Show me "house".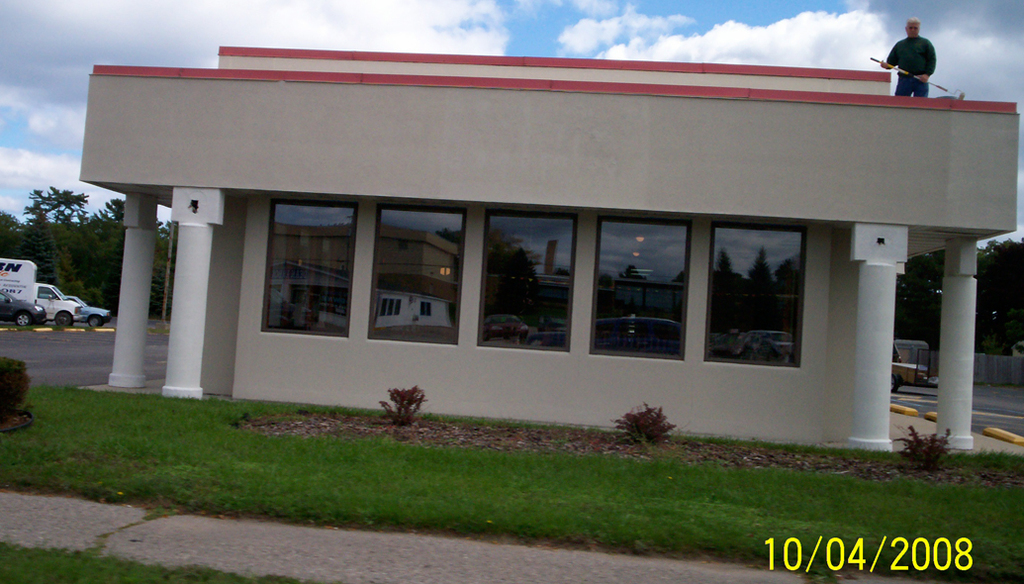
"house" is here: bbox(72, 40, 1023, 471).
